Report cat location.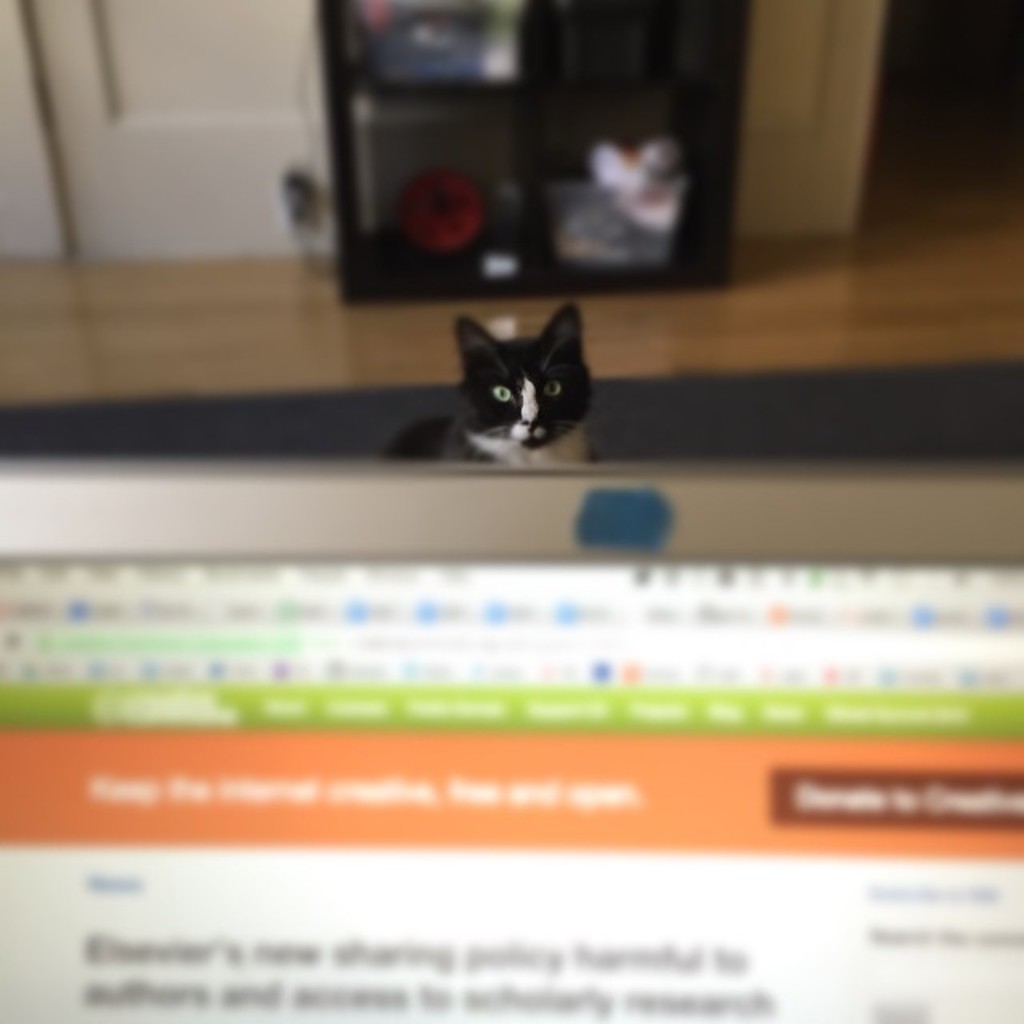
Report: bbox=[382, 301, 600, 472].
